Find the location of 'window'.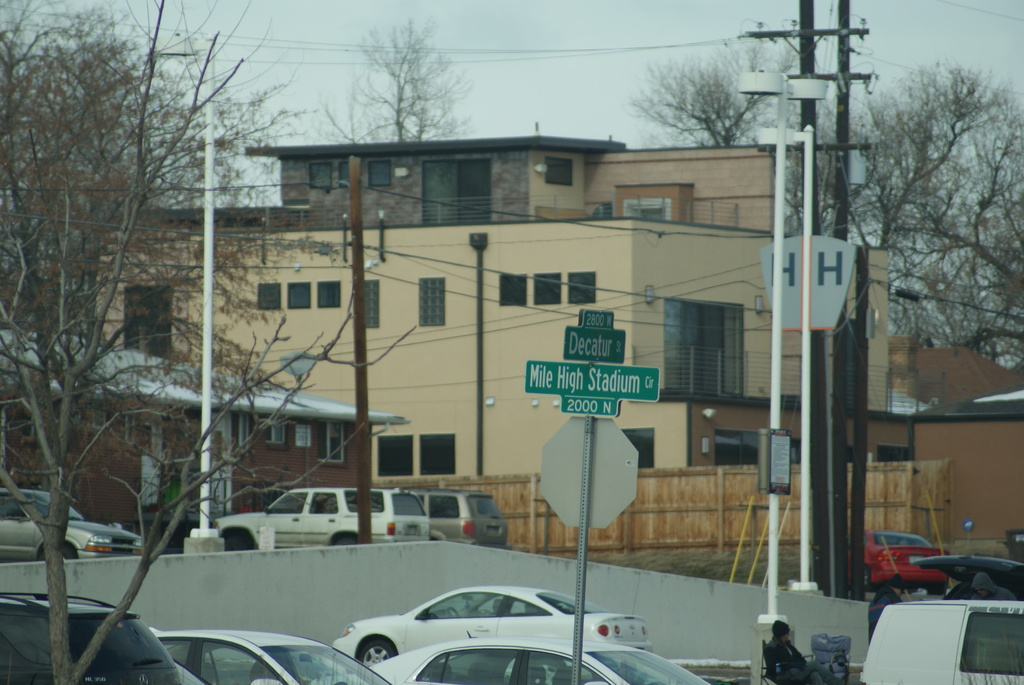
Location: 543 157 572 184.
